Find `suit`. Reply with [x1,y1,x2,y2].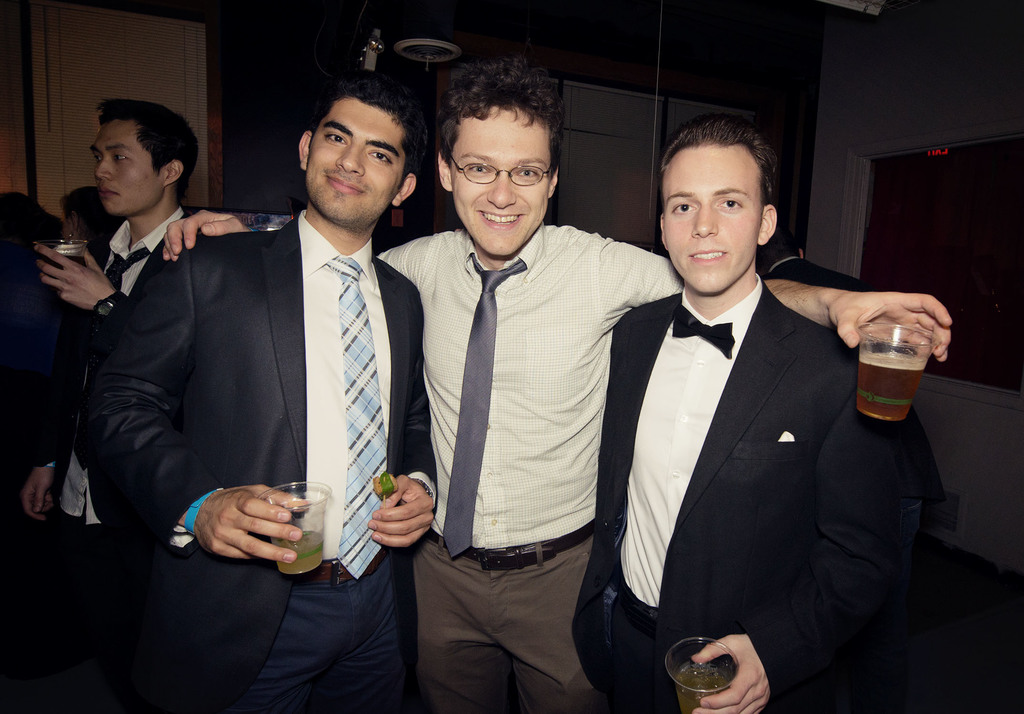
[570,285,915,713].
